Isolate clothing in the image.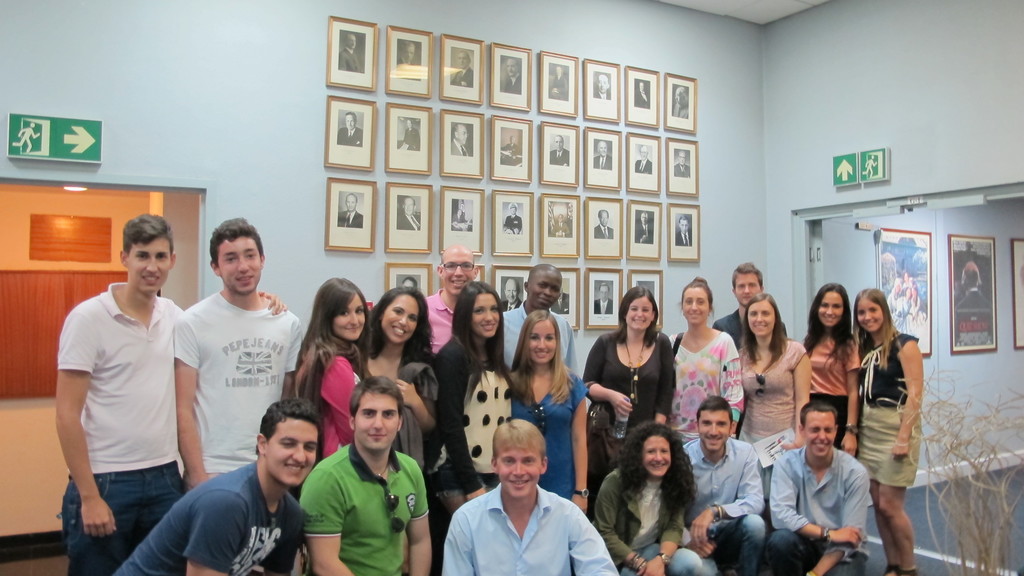
Isolated region: [397,211,420,232].
